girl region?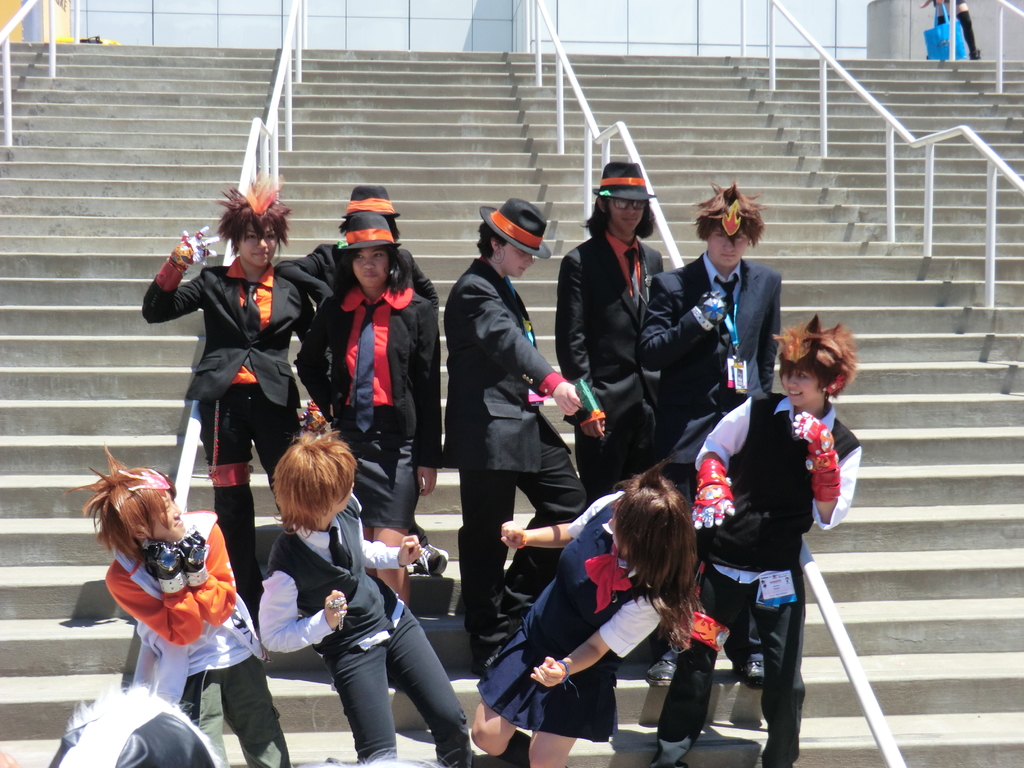
locate(296, 214, 444, 608)
